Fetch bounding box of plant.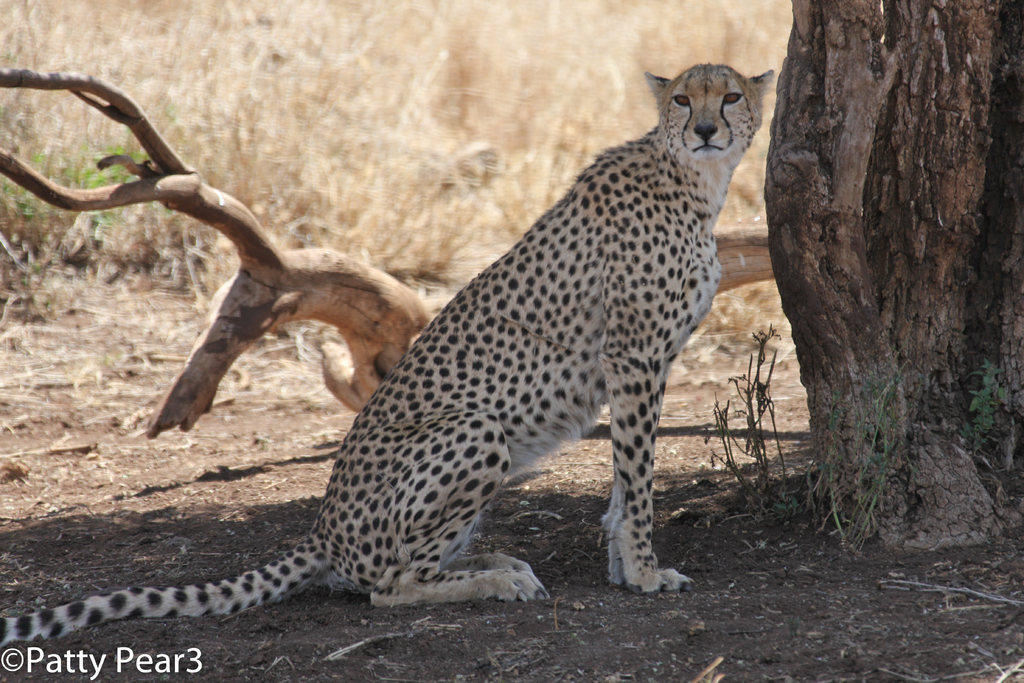
Bbox: select_region(705, 319, 798, 520).
